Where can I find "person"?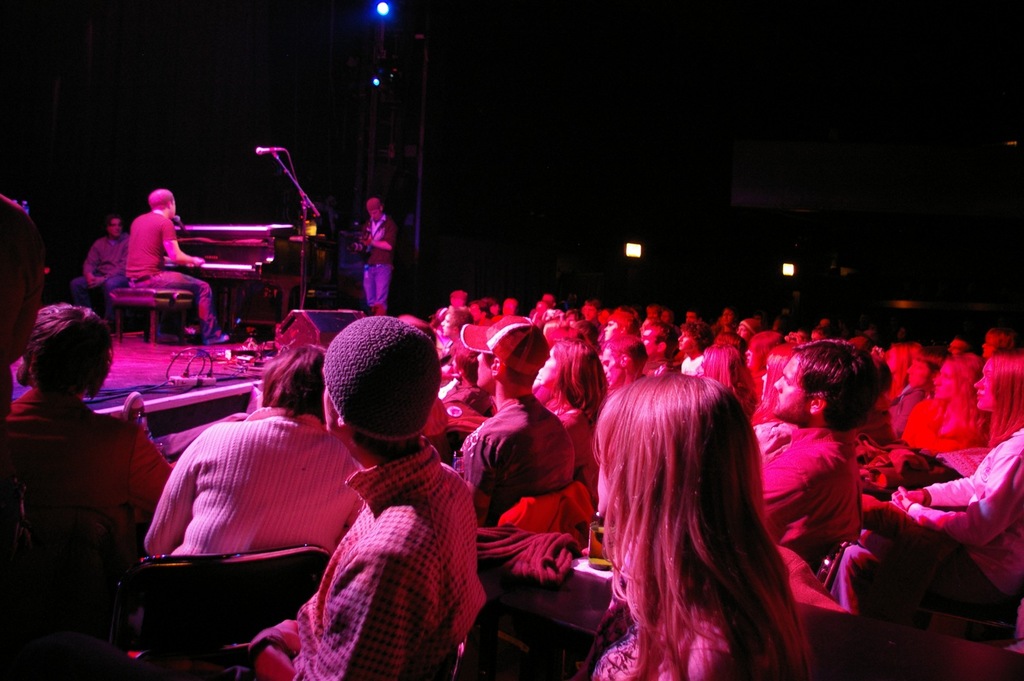
You can find it at rect(118, 187, 236, 345).
